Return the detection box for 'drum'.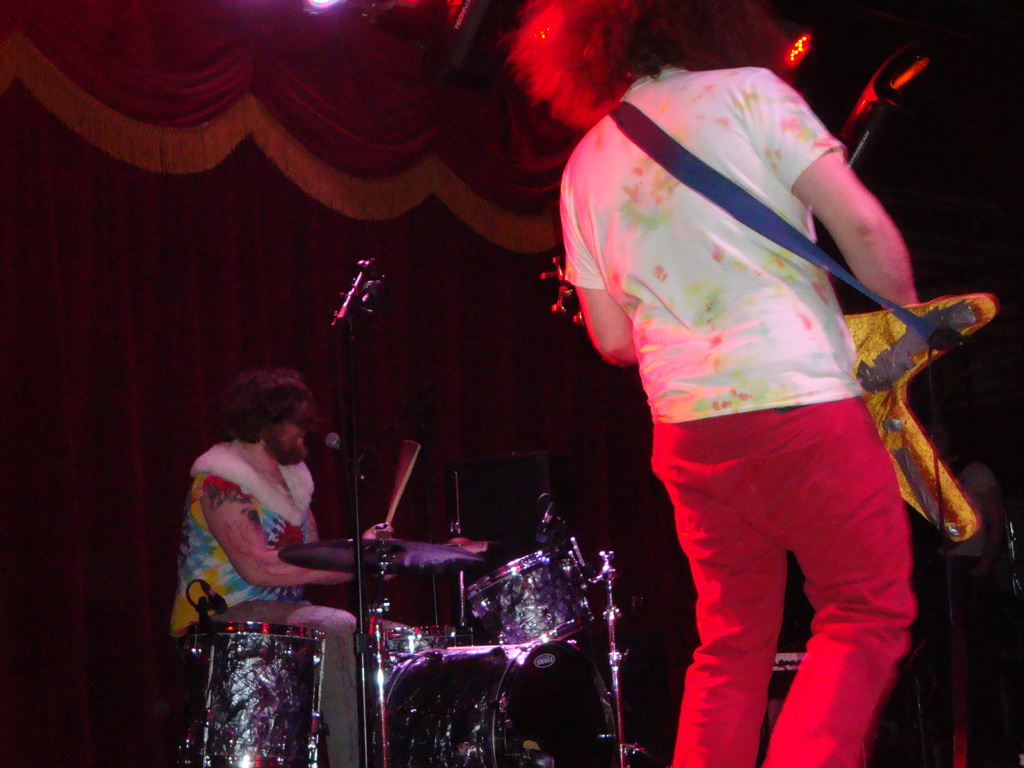
box(460, 552, 597, 639).
